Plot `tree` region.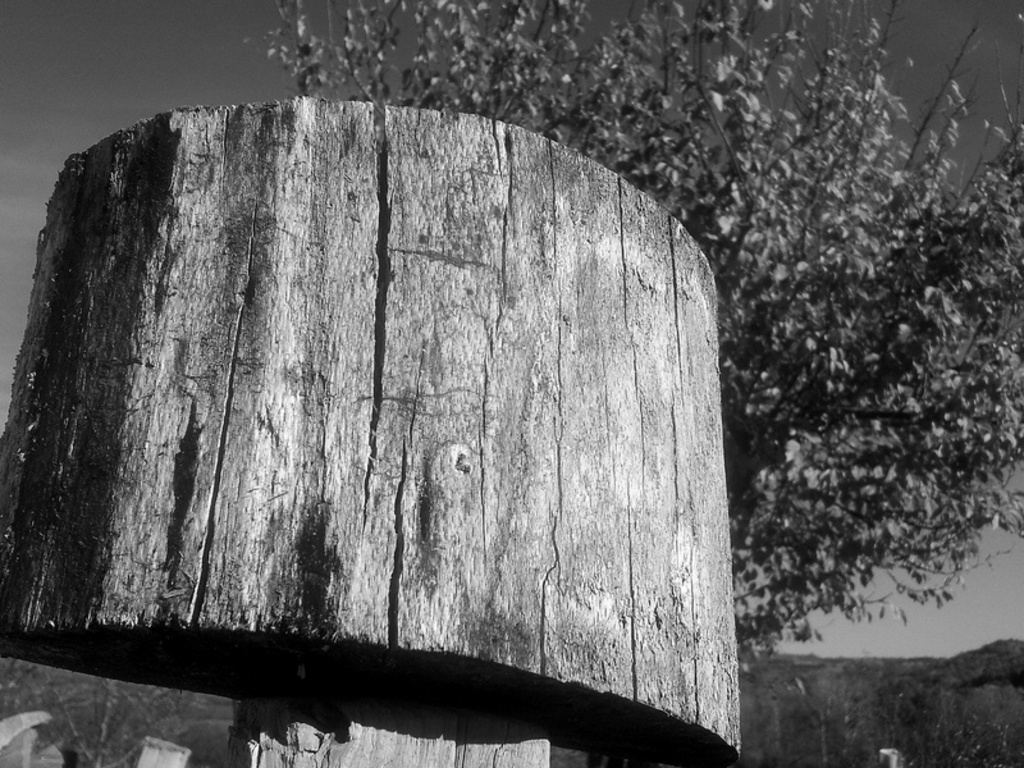
Plotted at 964/689/1023/767.
